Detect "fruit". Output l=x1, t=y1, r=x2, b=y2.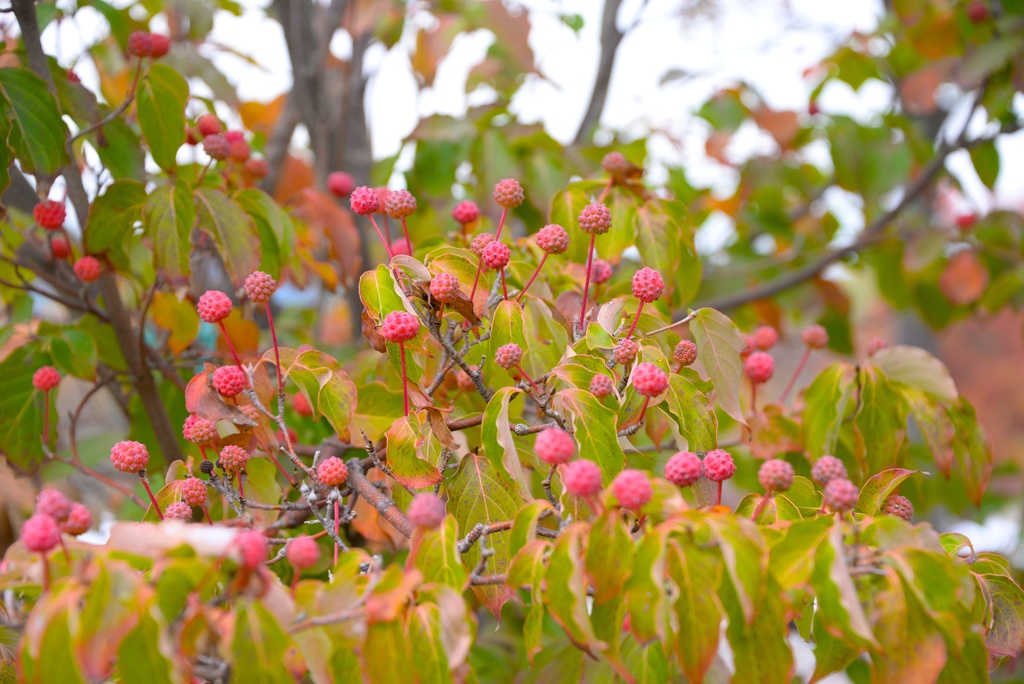
l=613, t=468, r=654, b=512.
